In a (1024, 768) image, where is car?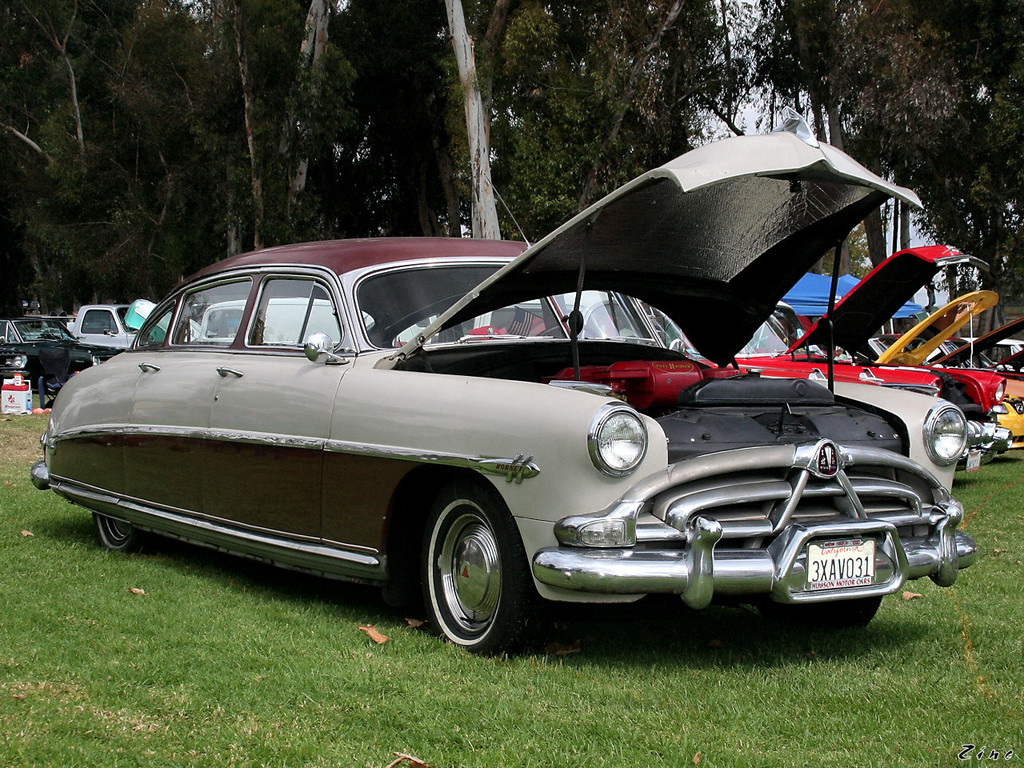
{"x1": 186, "y1": 290, "x2": 433, "y2": 350}.
